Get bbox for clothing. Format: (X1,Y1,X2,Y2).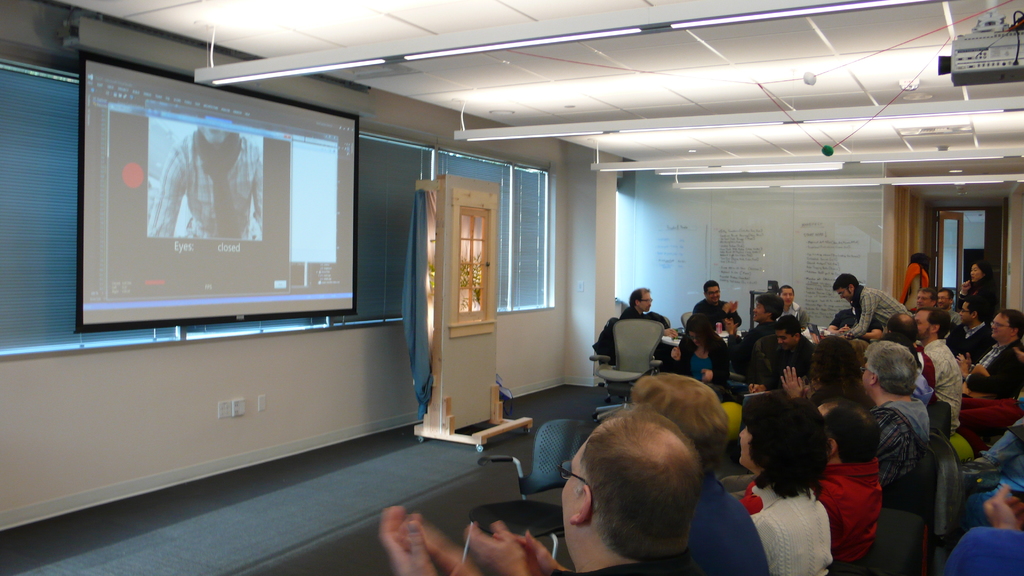
(924,333,964,435).
